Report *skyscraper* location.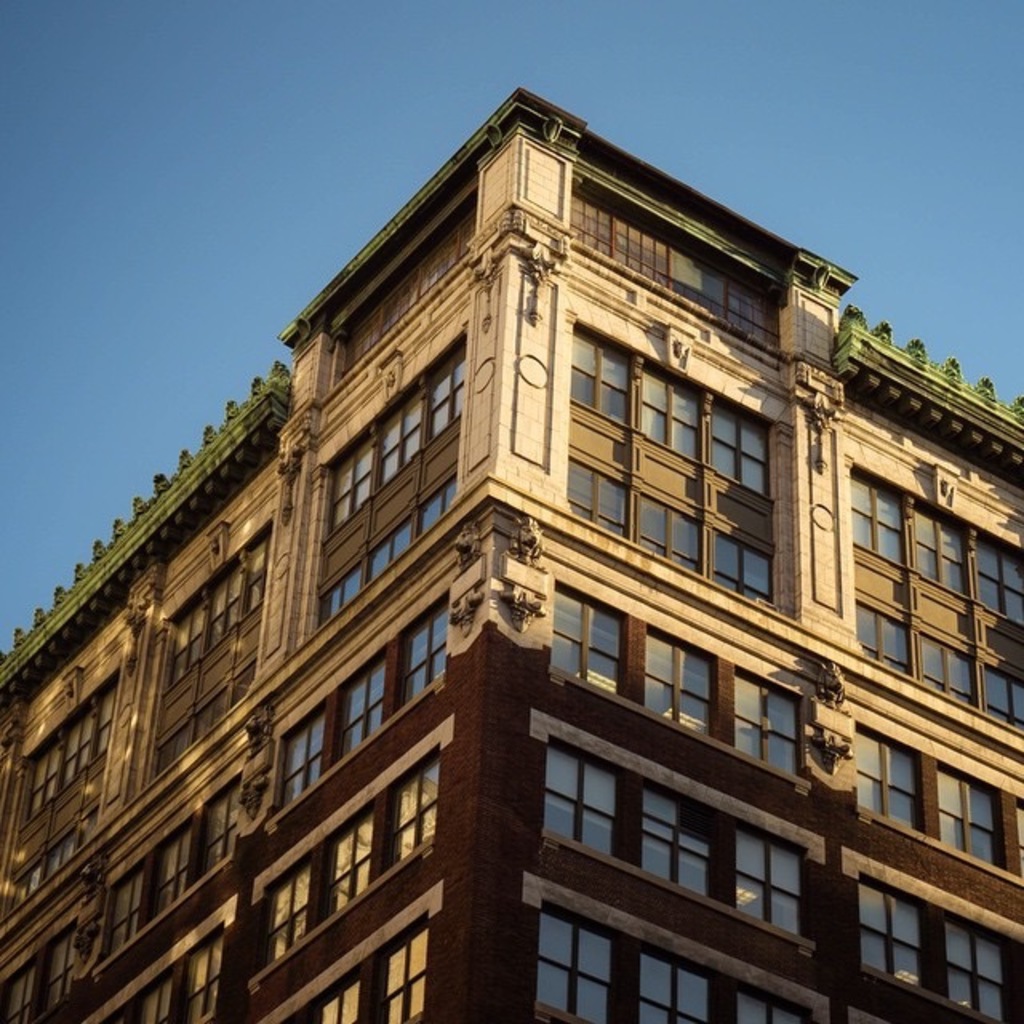
Report: crop(0, 88, 1022, 1022).
